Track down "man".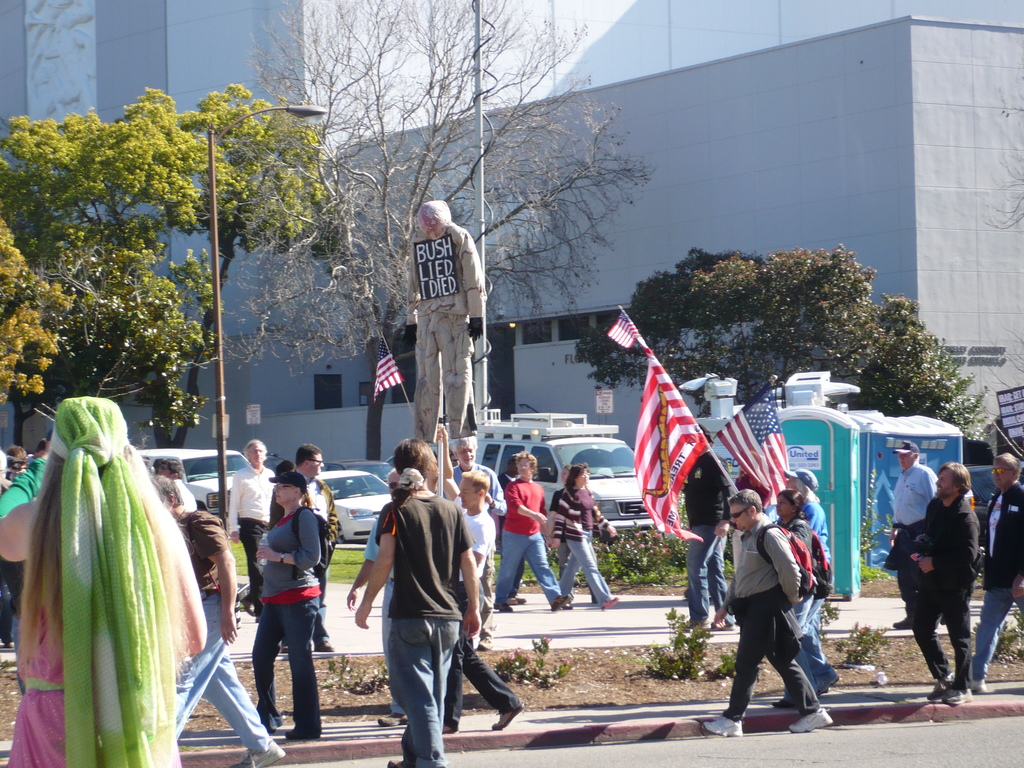
Tracked to (left=884, top=465, right=1002, bottom=695).
